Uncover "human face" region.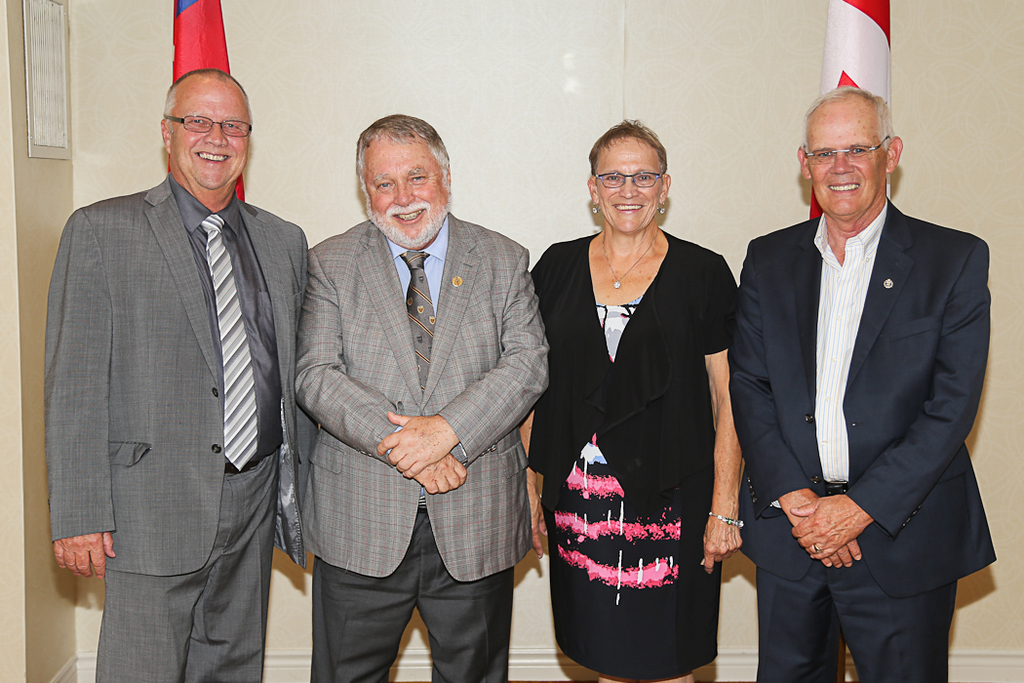
Uncovered: (170, 78, 253, 191).
